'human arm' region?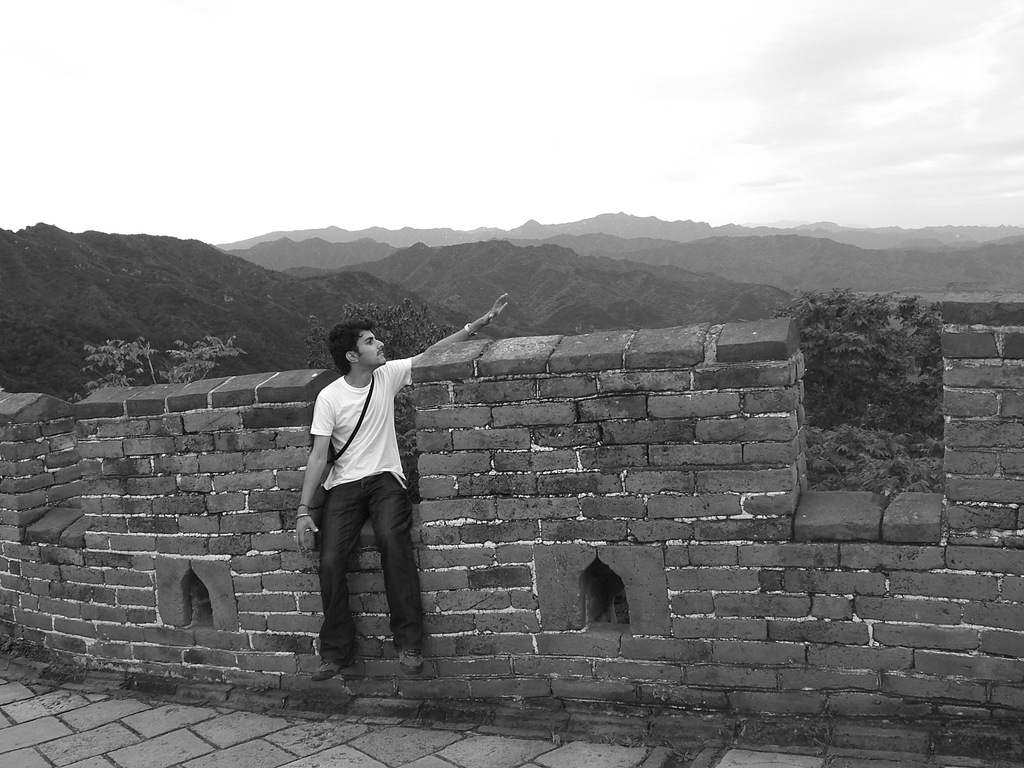
bbox=[293, 388, 338, 556]
